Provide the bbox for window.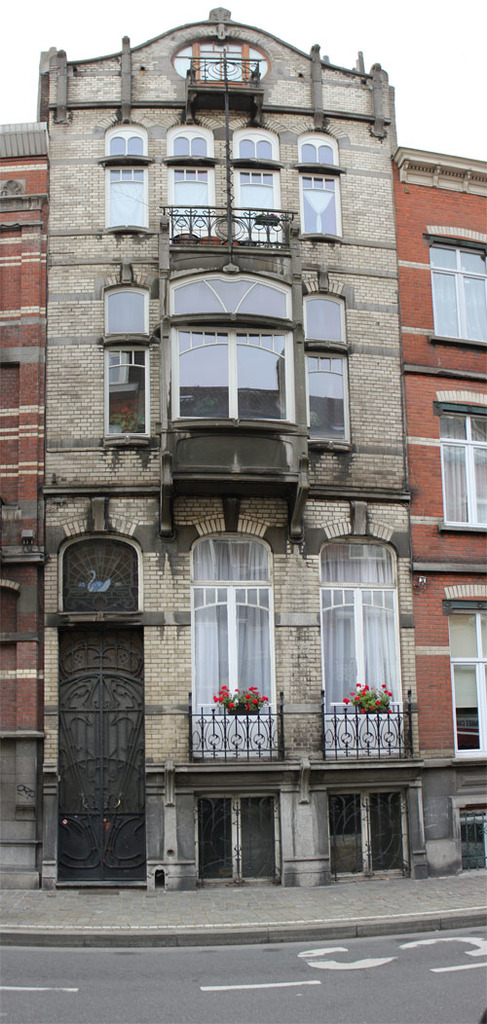
<region>443, 600, 486, 761</region>.
